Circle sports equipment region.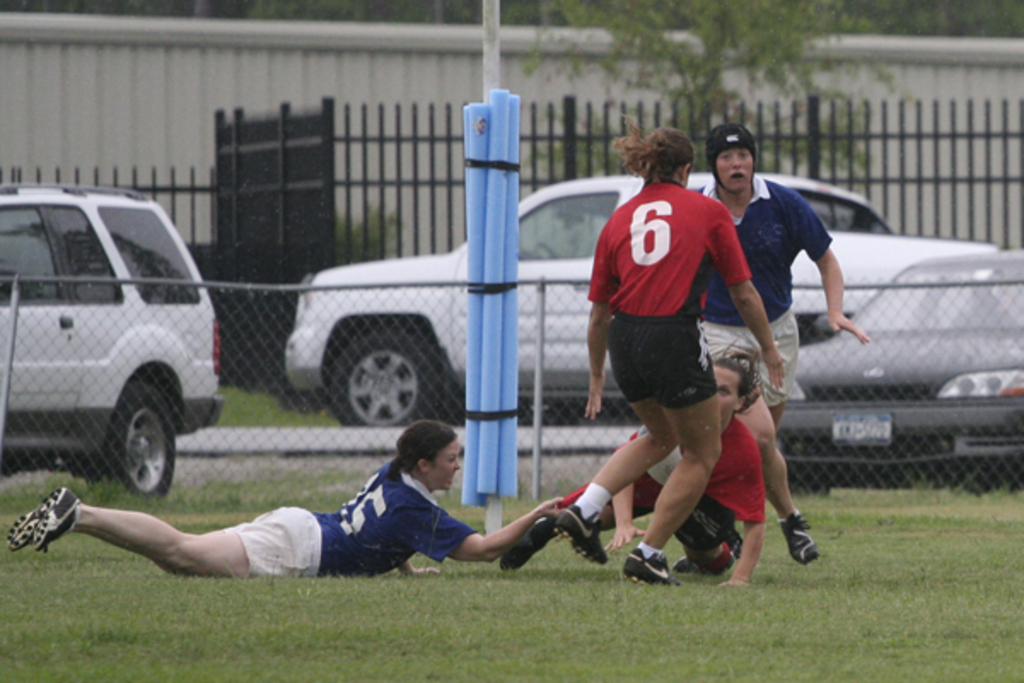
Region: bbox=(785, 507, 817, 558).
